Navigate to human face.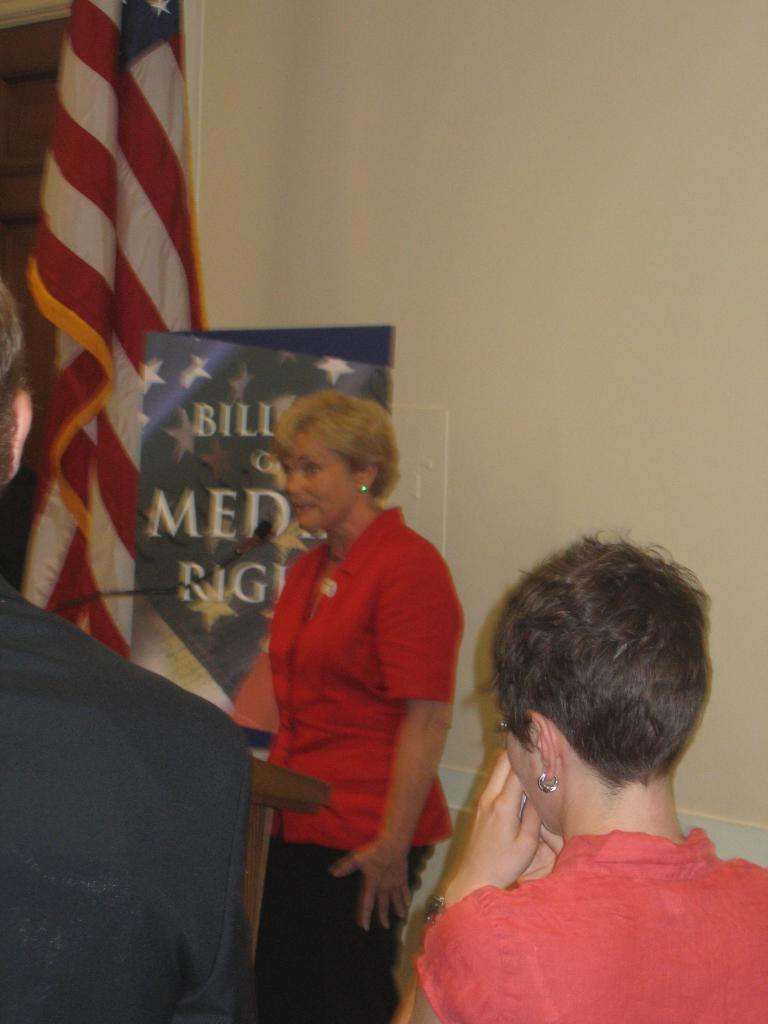
Navigation target: box=[282, 430, 353, 529].
